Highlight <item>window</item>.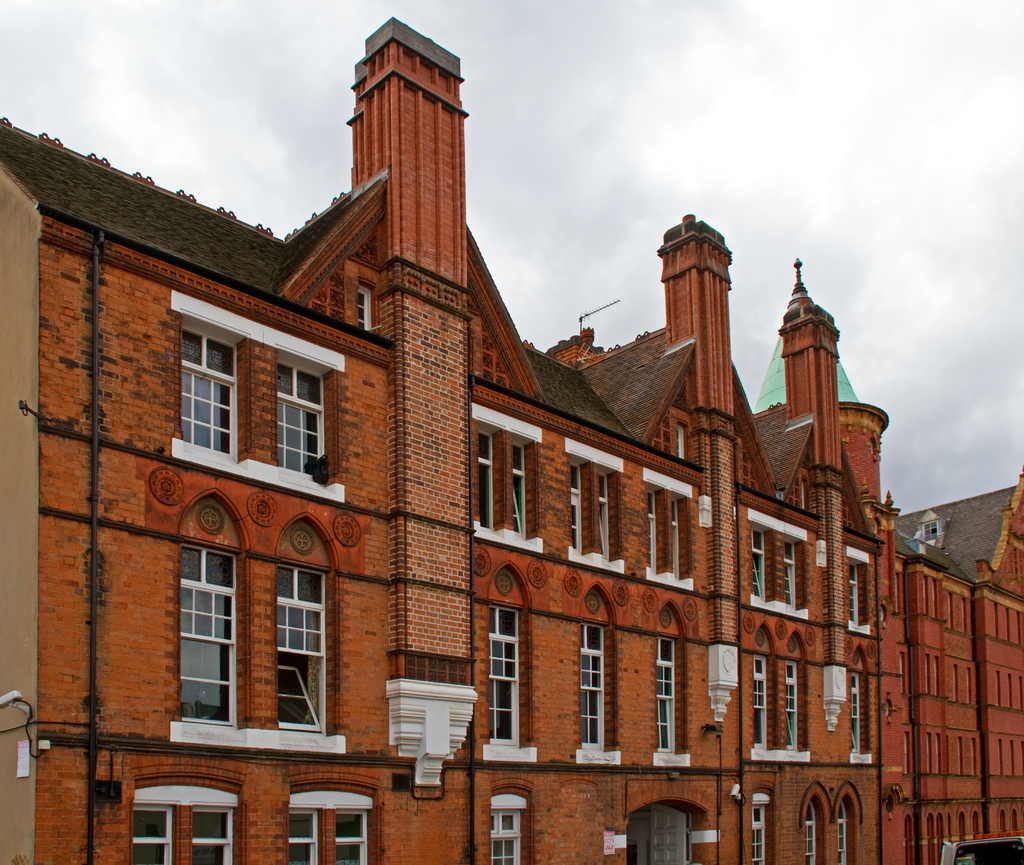
Highlighted region: (x1=952, y1=811, x2=966, y2=844).
